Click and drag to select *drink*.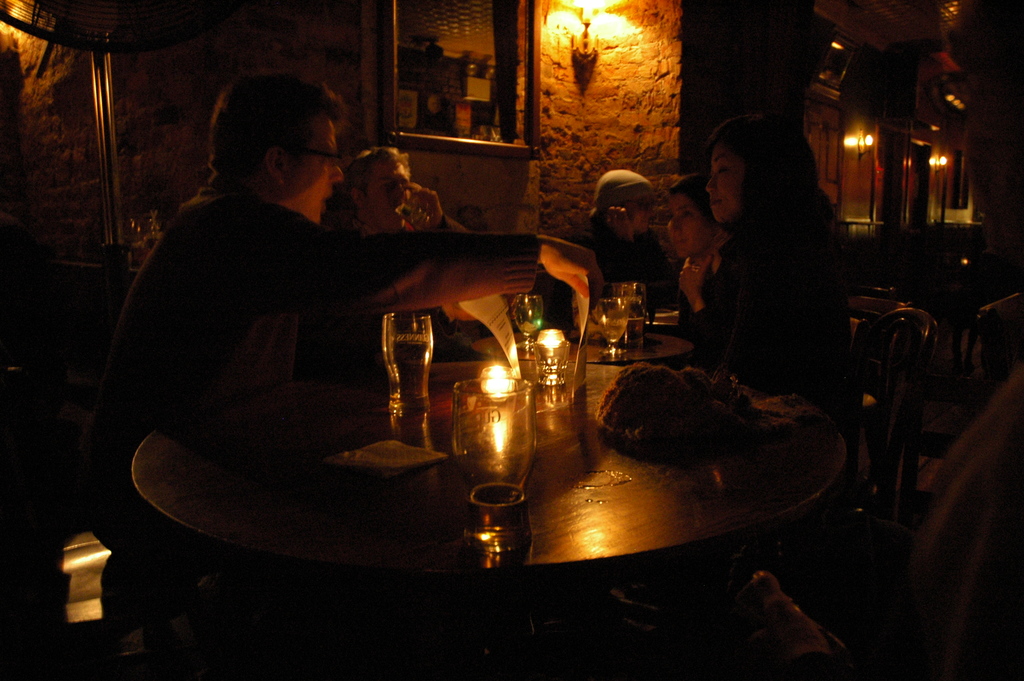
Selection: x1=620 y1=281 x2=648 y2=331.
